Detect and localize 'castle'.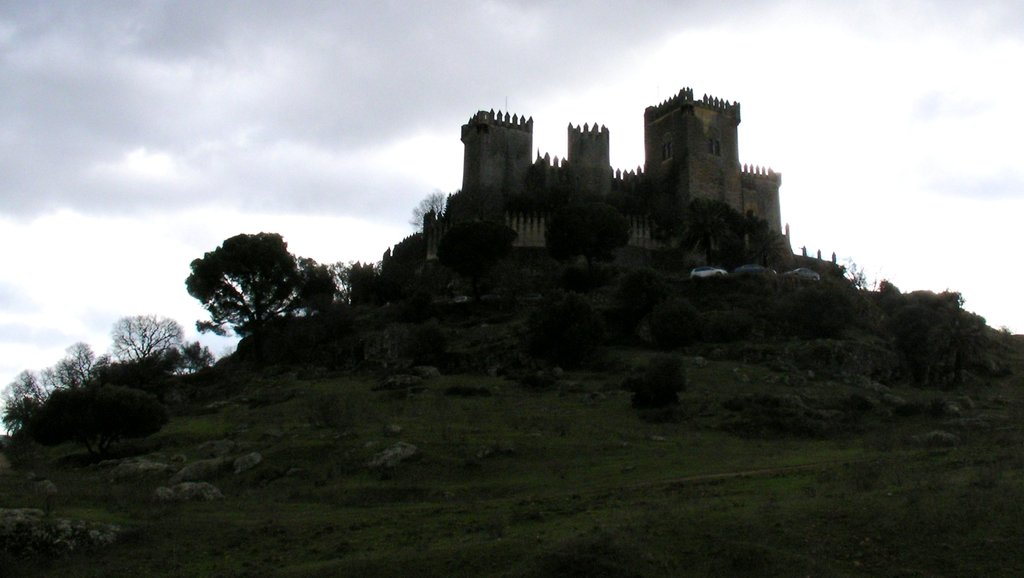
Localized at left=377, top=76, right=813, bottom=269.
